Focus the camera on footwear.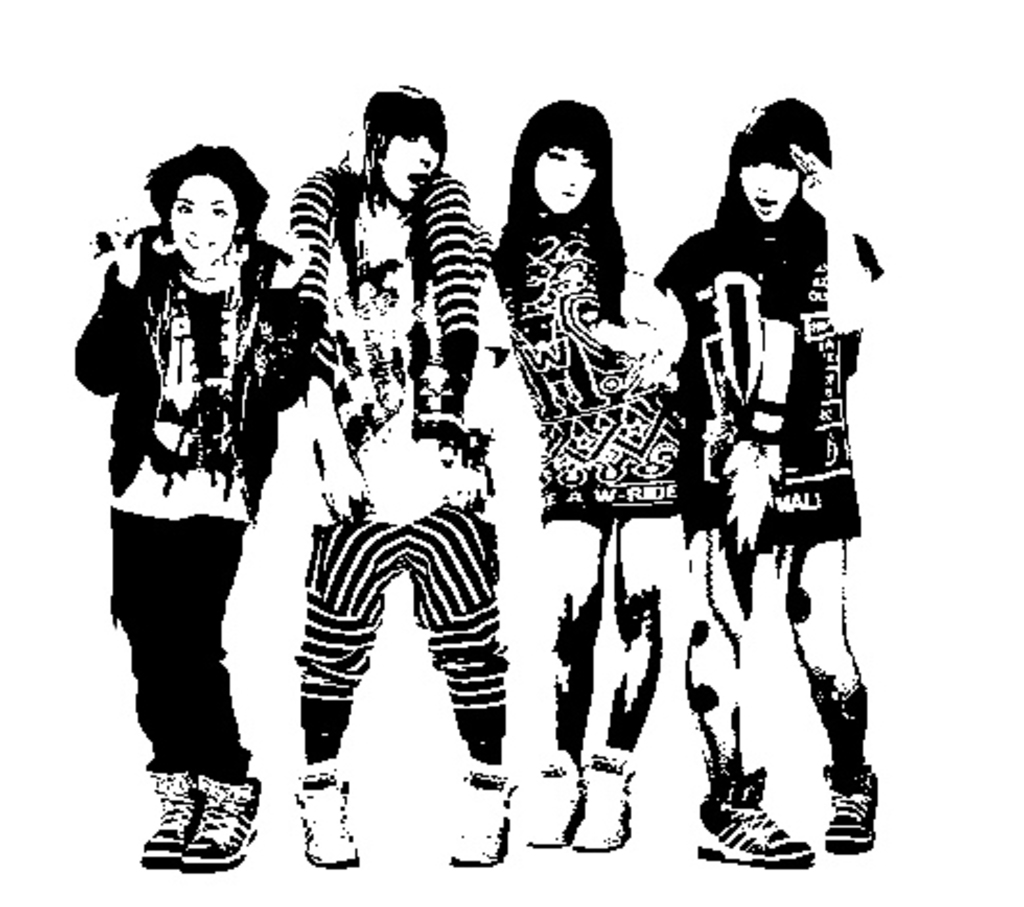
Focus region: pyautogui.locateOnScreen(288, 775, 370, 874).
